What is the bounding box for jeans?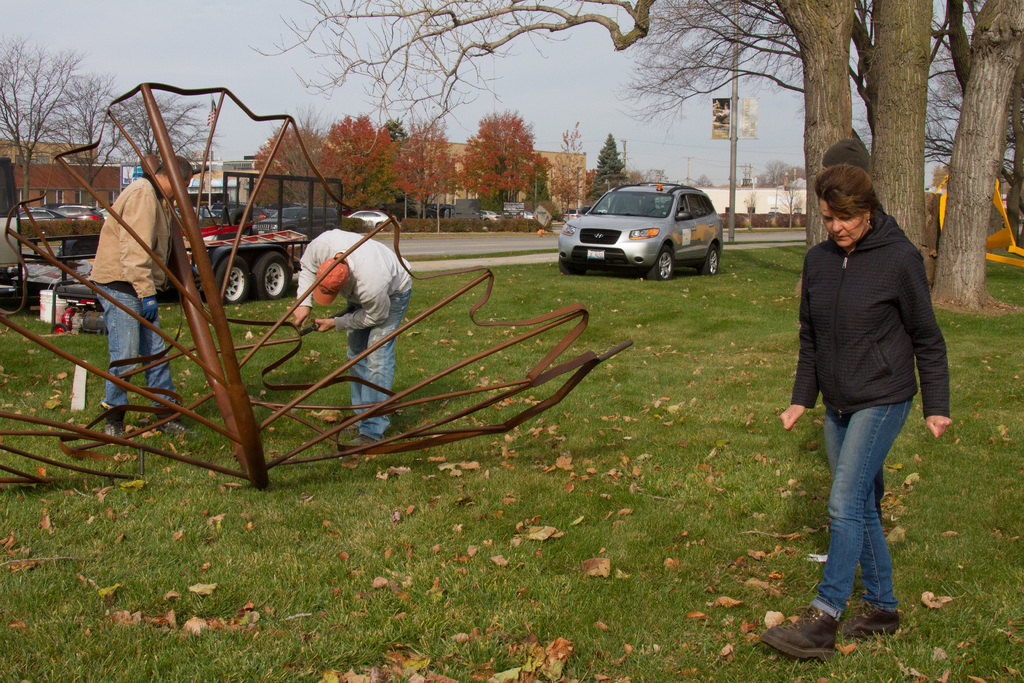
(x1=346, y1=294, x2=410, y2=446).
